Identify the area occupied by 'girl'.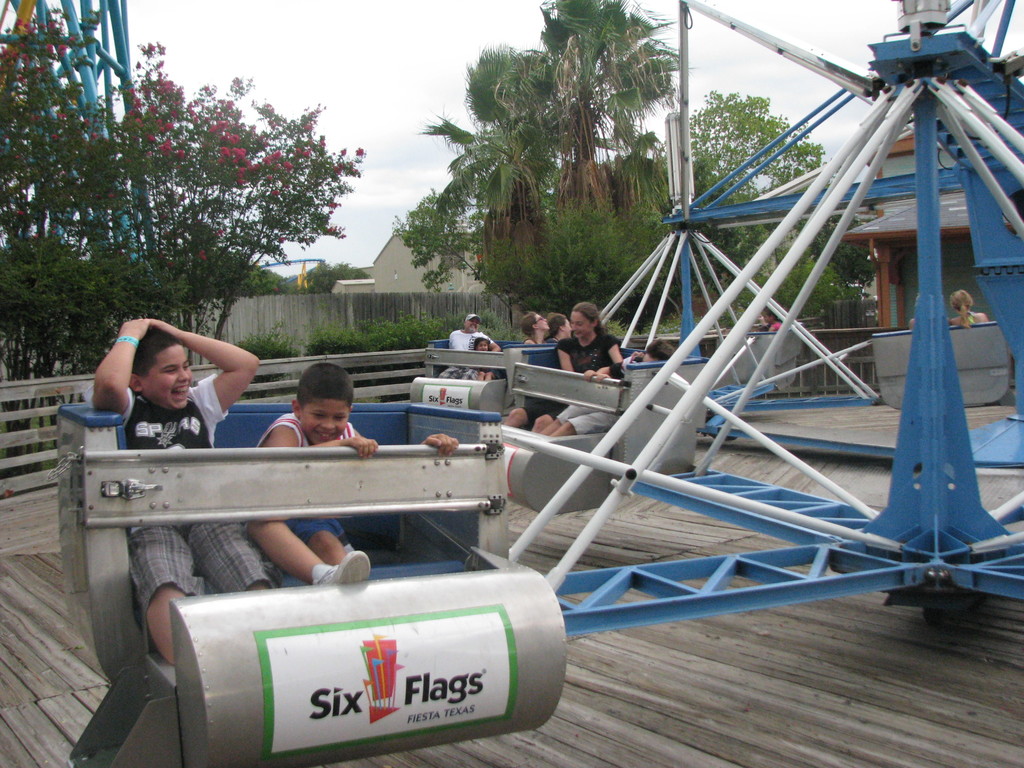
Area: region(948, 290, 991, 330).
